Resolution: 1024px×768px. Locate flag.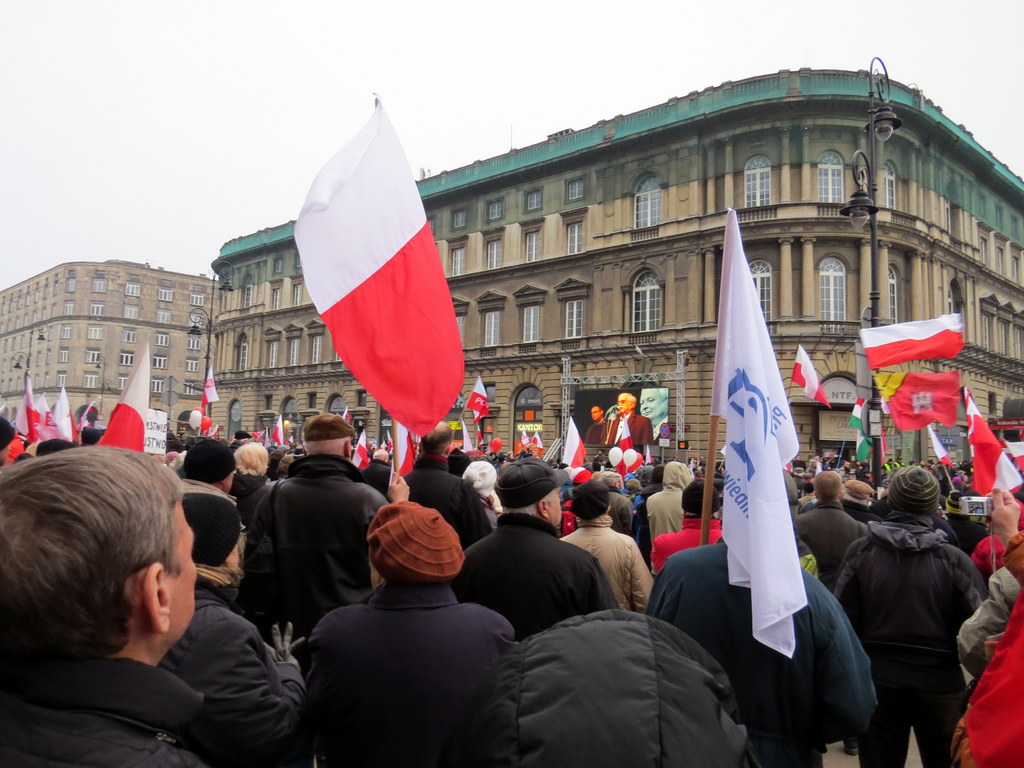
l=926, t=424, r=961, b=468.
